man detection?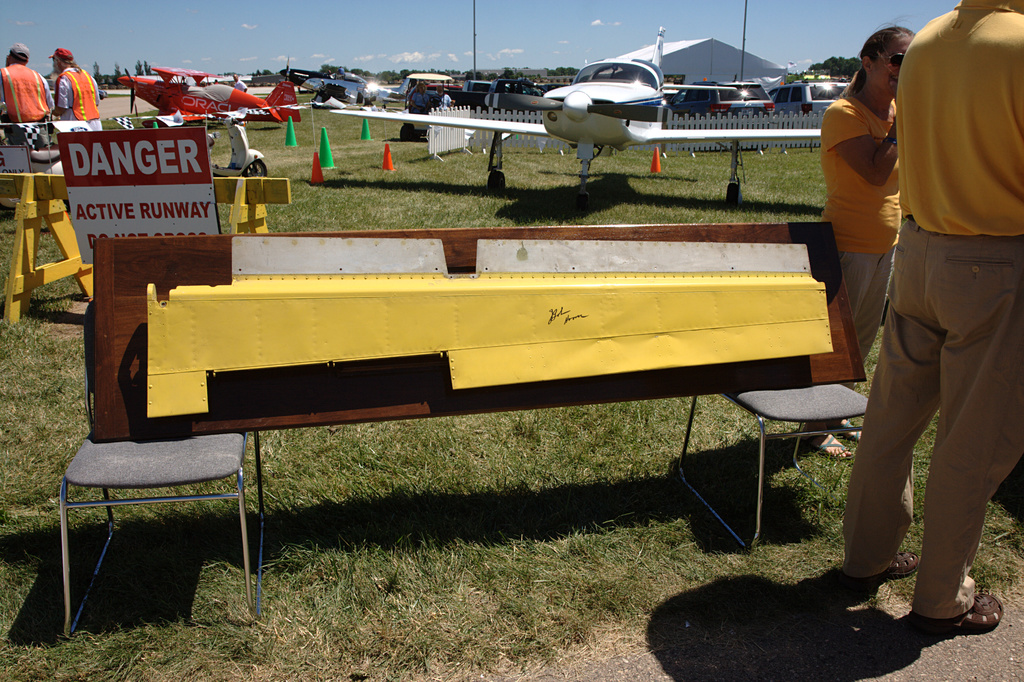
(49, 46, 105, 128)
